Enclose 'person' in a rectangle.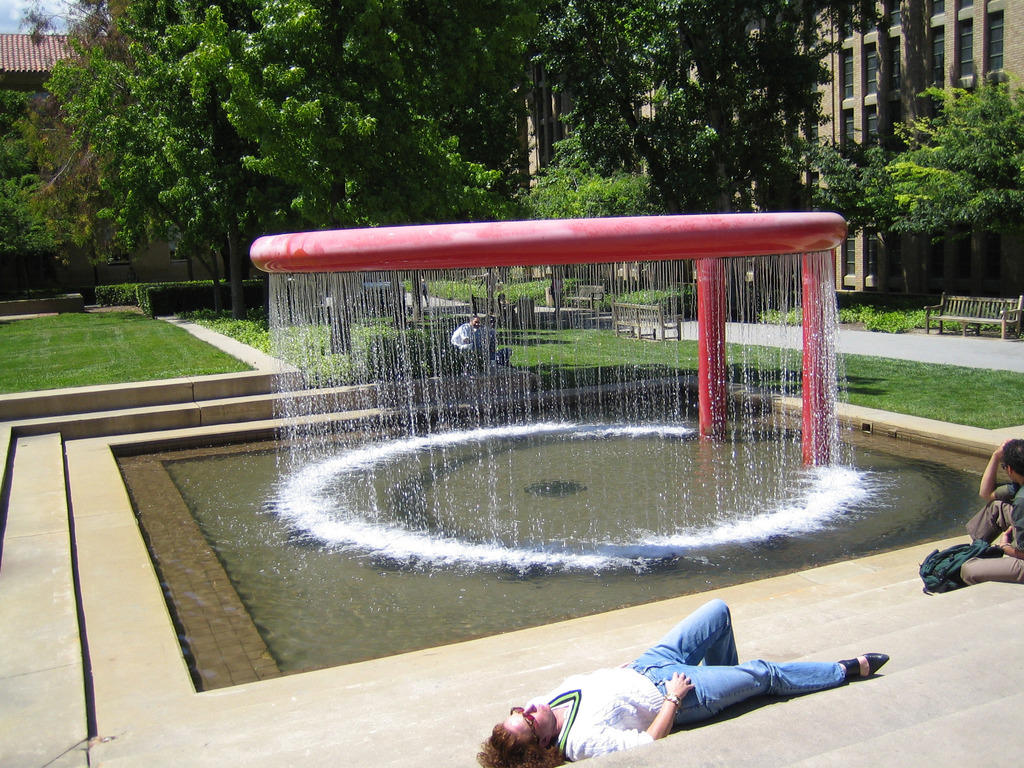
419:278:435:310.
